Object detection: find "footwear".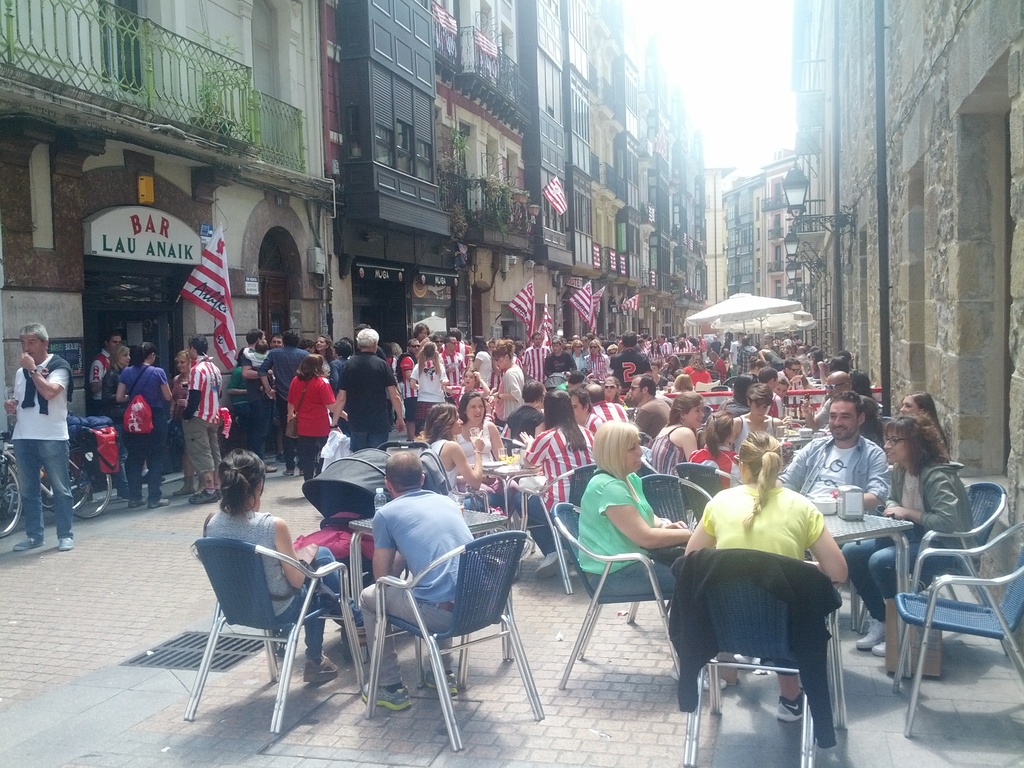
340 625 367 646.
